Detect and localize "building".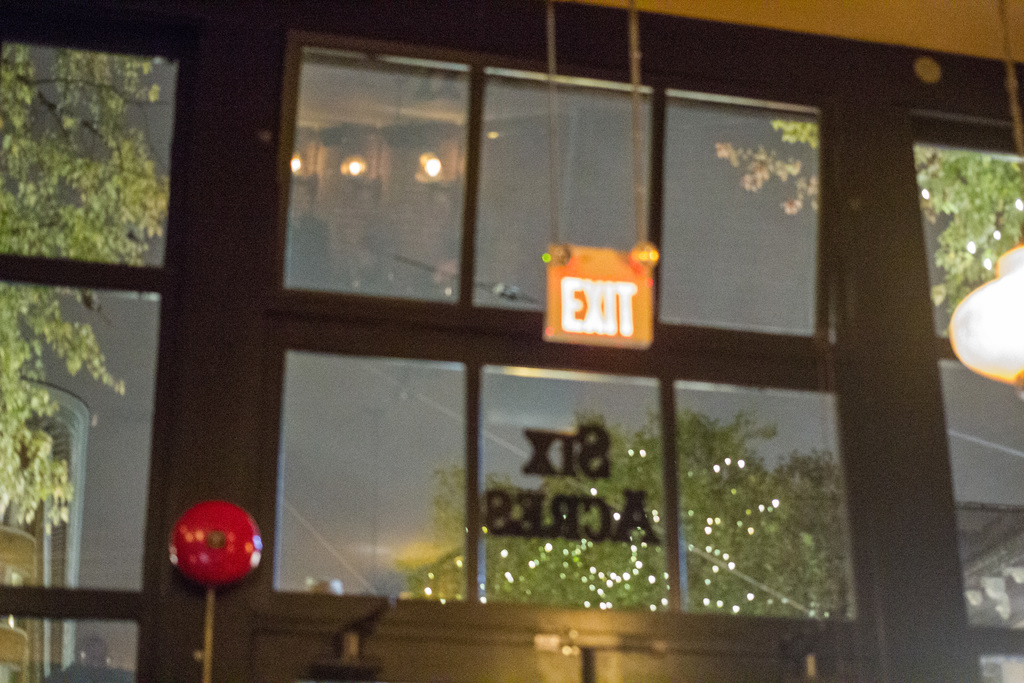
Localized at left=0, top=0, right=1023, bottom=682.
